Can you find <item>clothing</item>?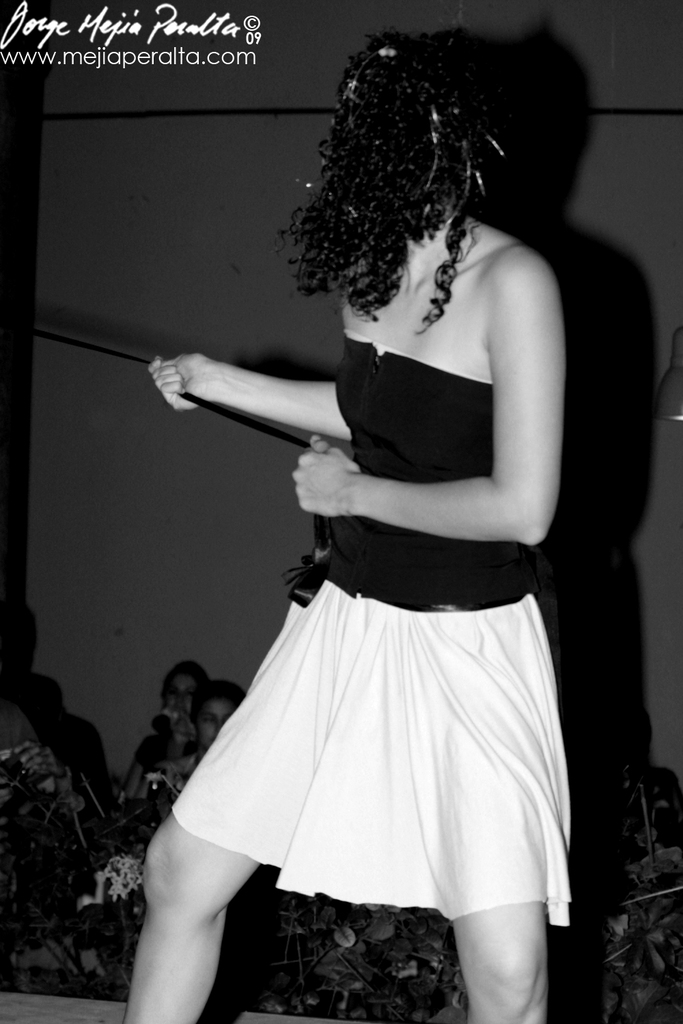
Yes, bounding box: 134, 733, 172, 784.
